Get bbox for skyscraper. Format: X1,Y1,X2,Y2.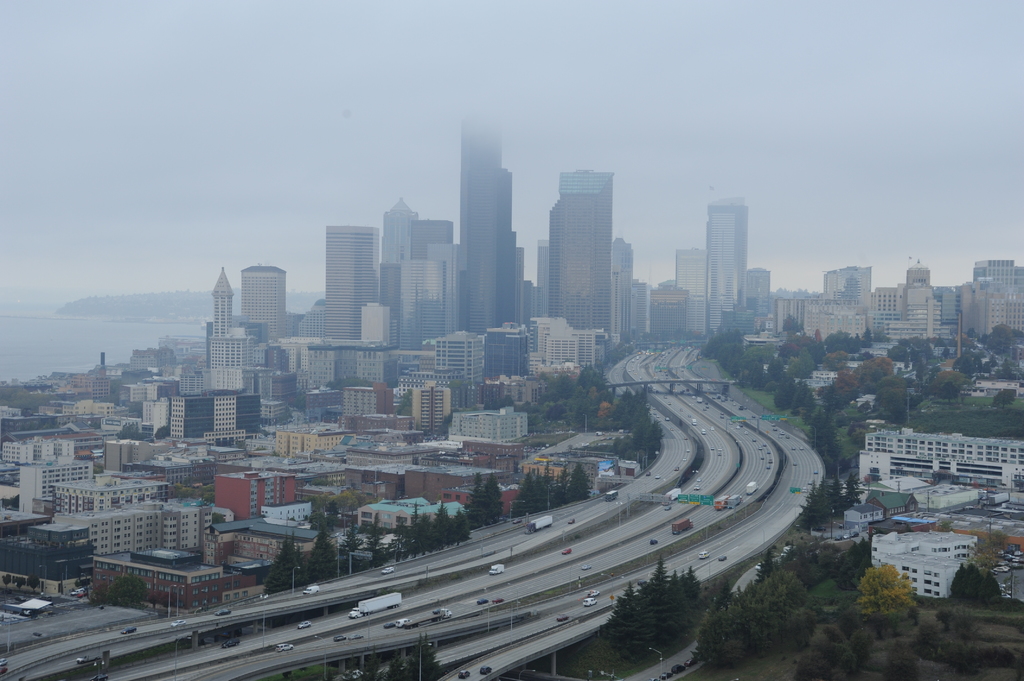
230,260,292,344.
